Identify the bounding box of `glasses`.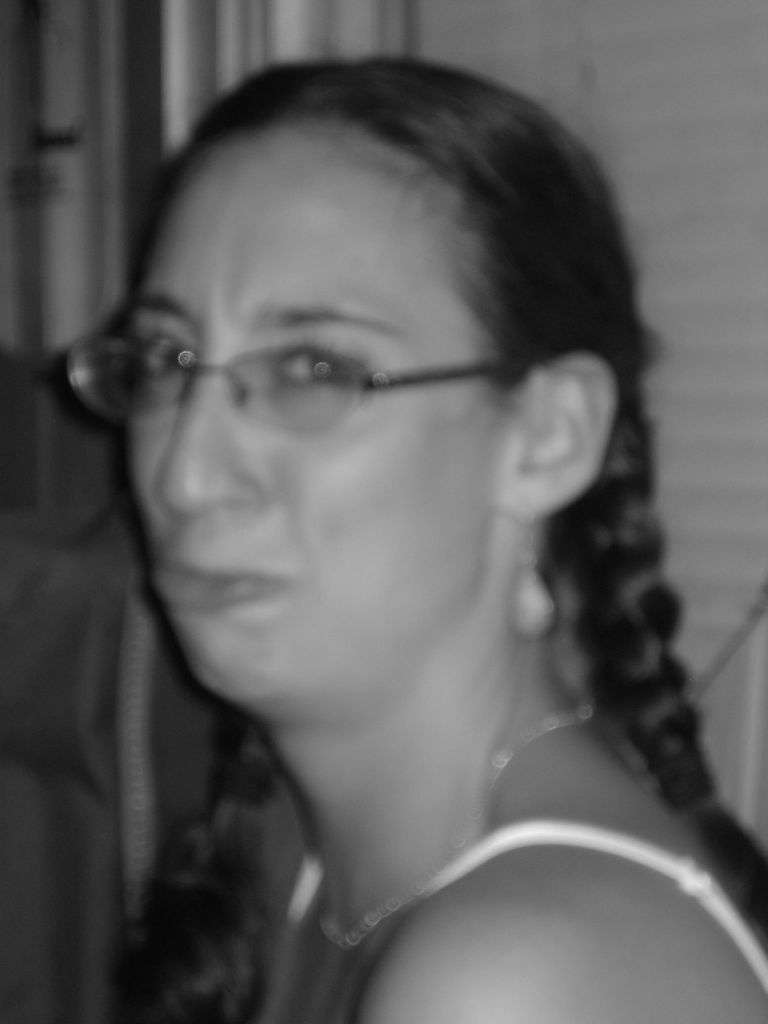
<bbox>102, 294, 556, 418</bbox>.
